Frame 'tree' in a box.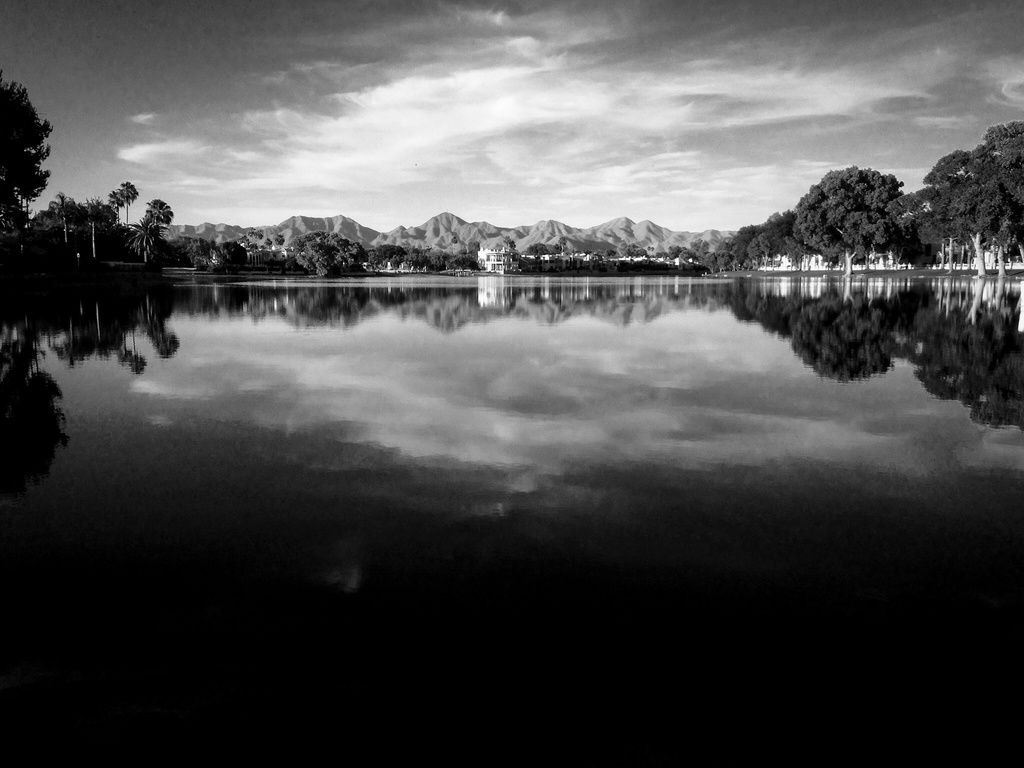
50,183,117,265.
